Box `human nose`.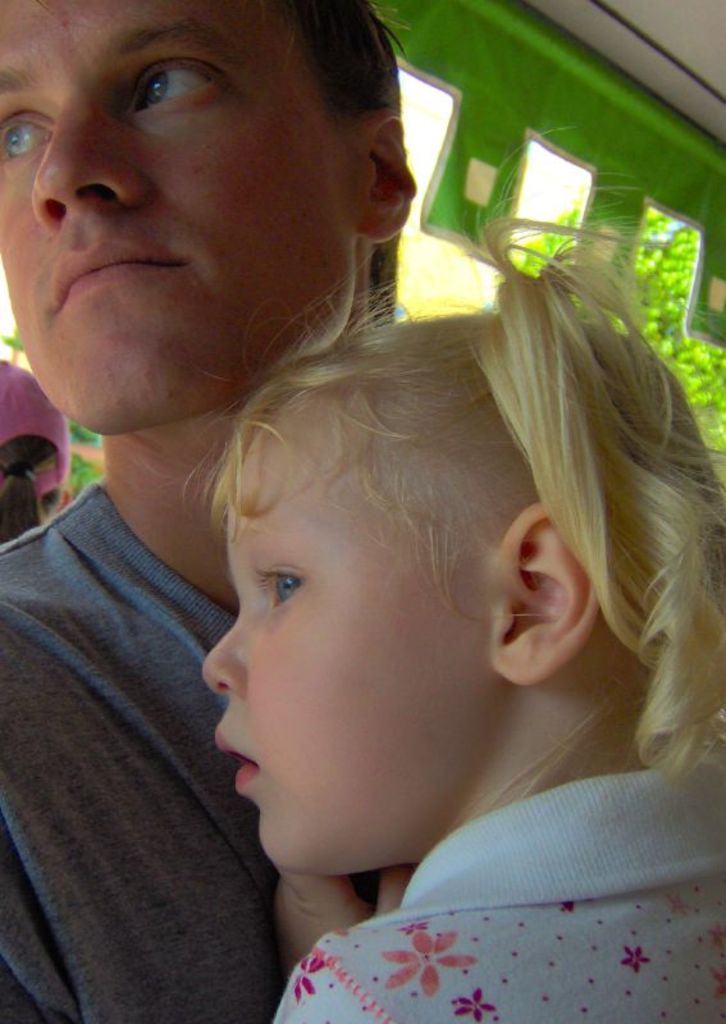
x1=201, y1=604, x2=245, y2=696.
